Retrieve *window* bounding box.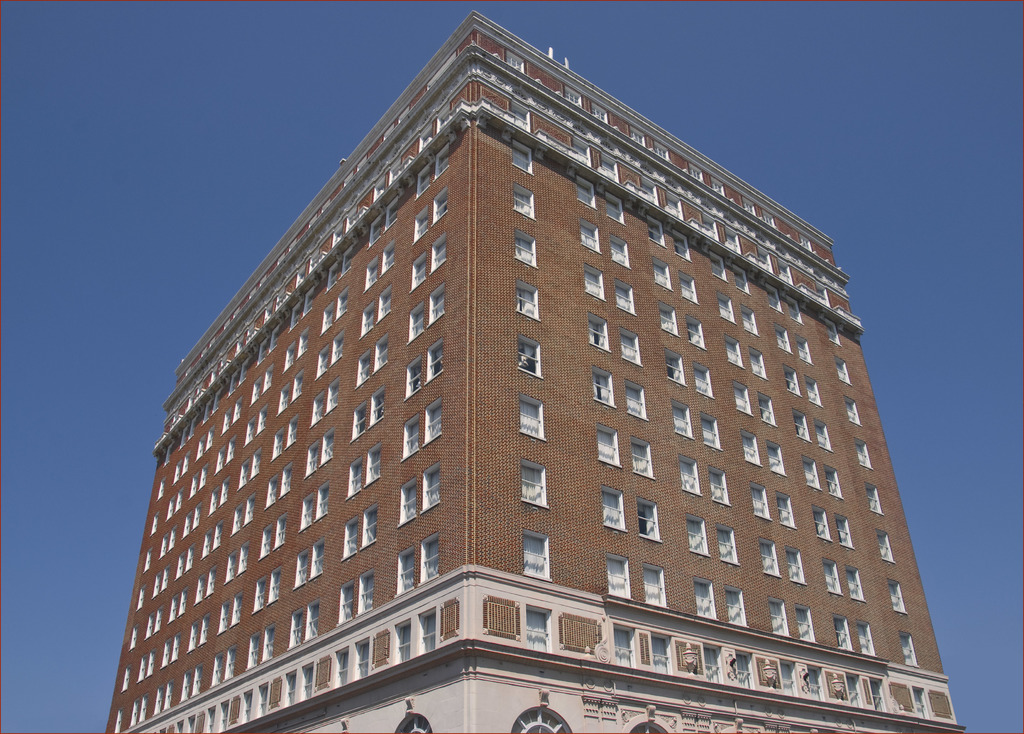
Bounding box: [x1=586, y1=362, x2=620, y2=405].
